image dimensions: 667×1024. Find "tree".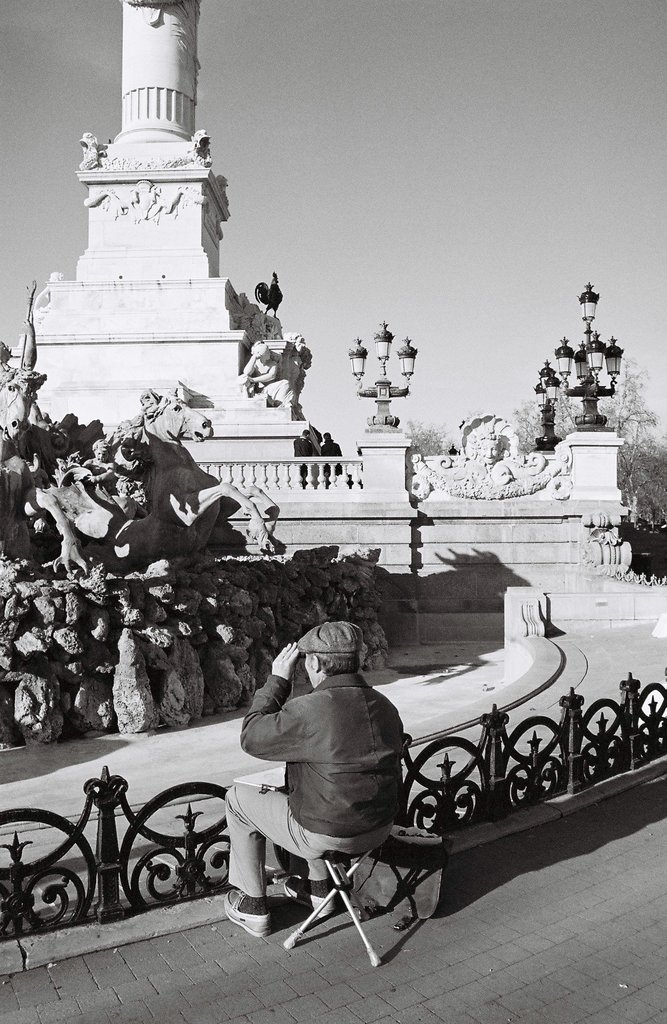
BBox(510, 357, 666, 527).
